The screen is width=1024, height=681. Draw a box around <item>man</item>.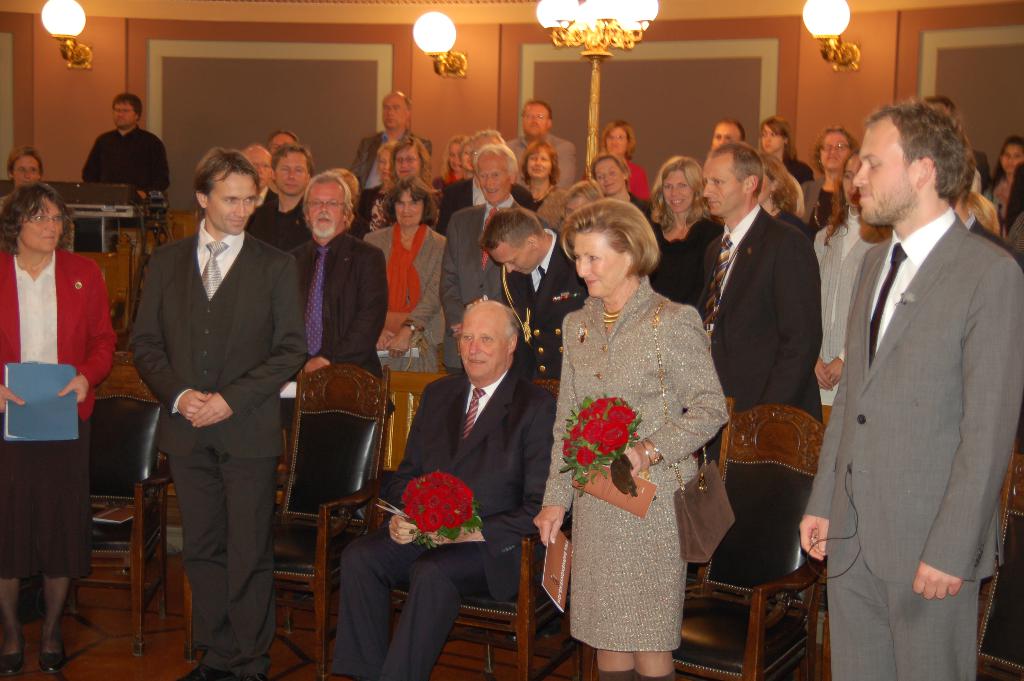
detection(81, 83, 168, 250).
